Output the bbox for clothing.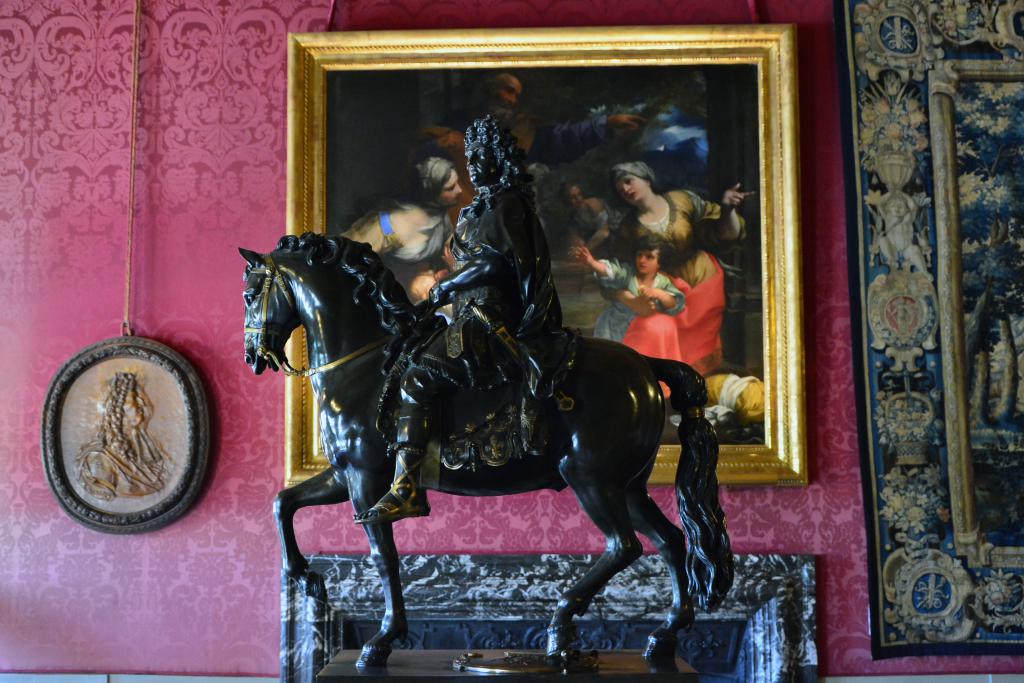
box=[438, 109, 606, 171].
